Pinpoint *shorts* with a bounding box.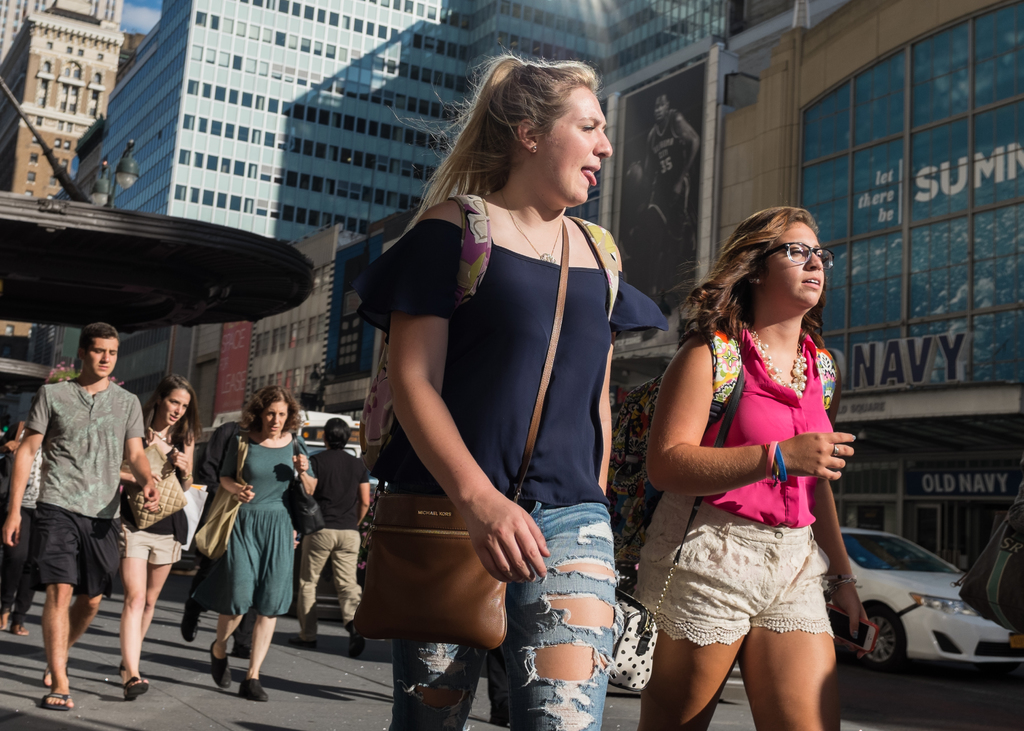
bbox(658, 530, 864, 656).
